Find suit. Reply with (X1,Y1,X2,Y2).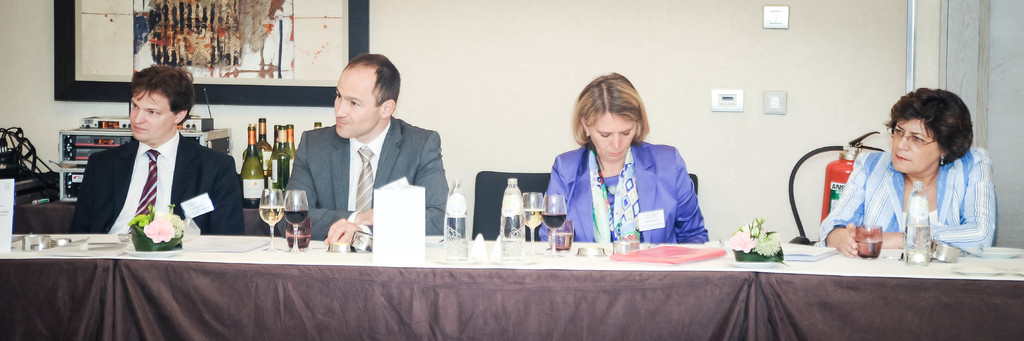
(819,148,991,254).
